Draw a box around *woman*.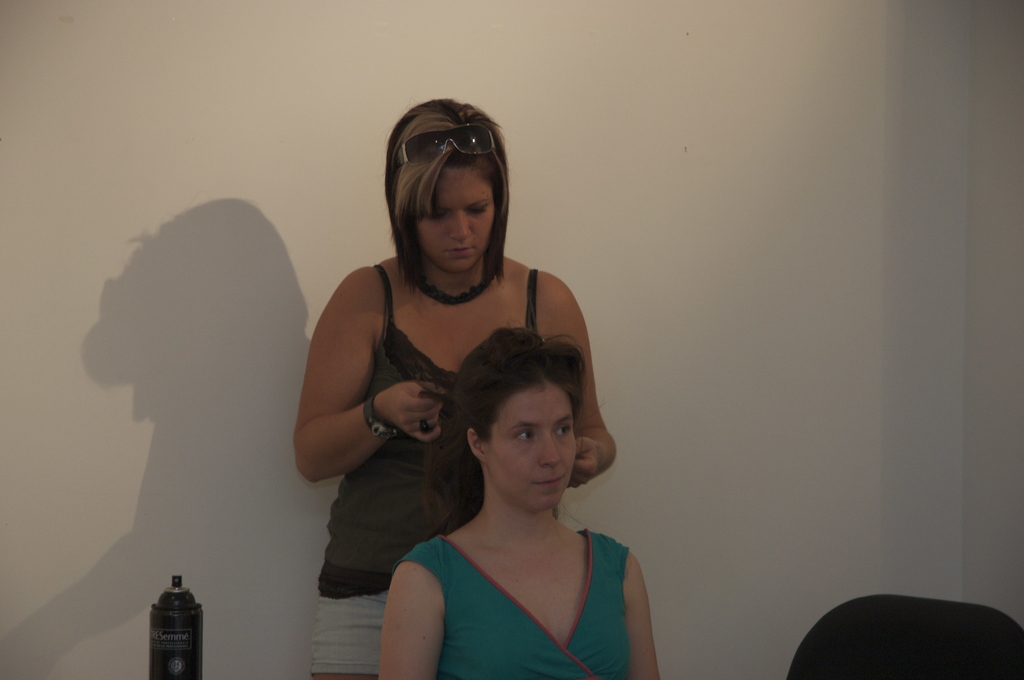
region(372, 323, 662, 679).
